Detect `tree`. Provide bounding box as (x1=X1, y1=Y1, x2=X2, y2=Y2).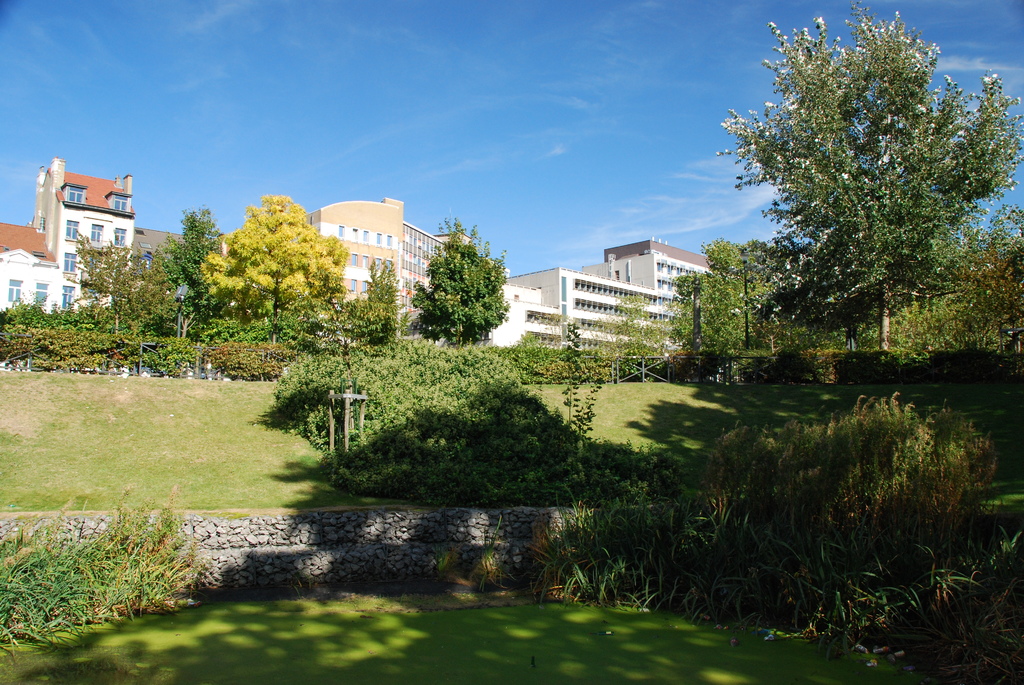
(x1=697, y1=247, x2=751, y2=344).
